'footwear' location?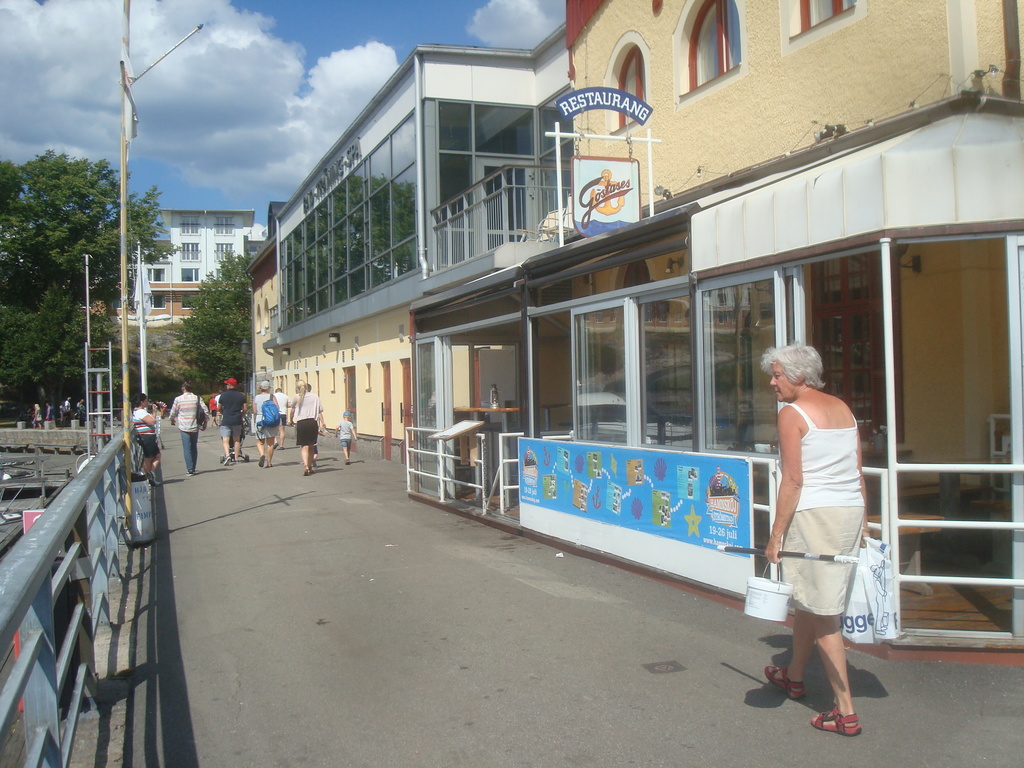
region(257, 452, 263, 470)
